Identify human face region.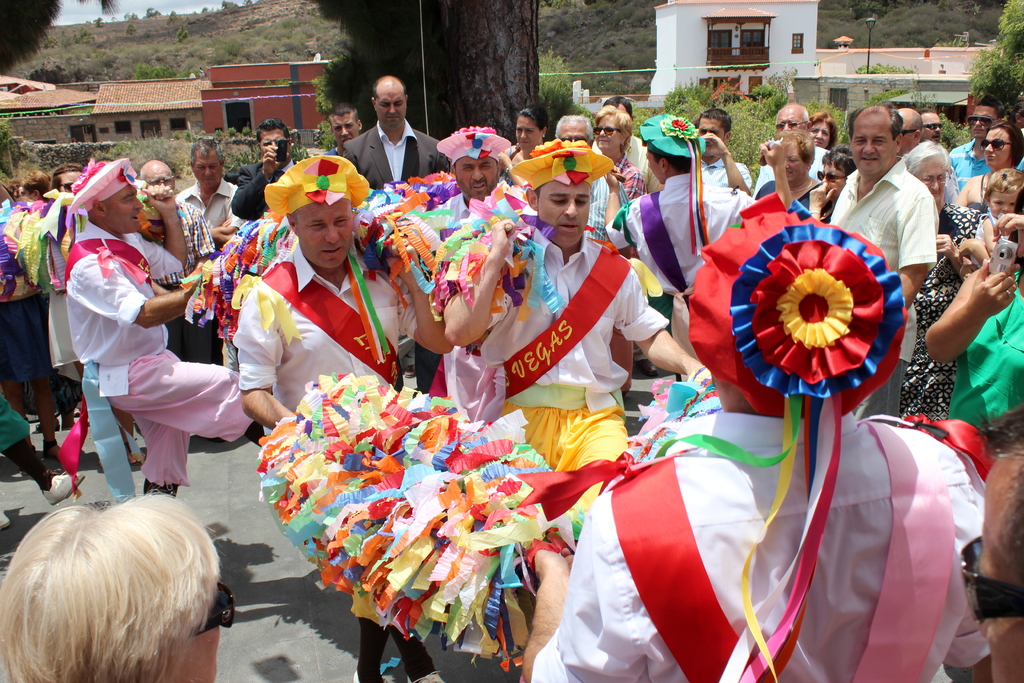
Region: box=[982, 177, 1020, 213].
